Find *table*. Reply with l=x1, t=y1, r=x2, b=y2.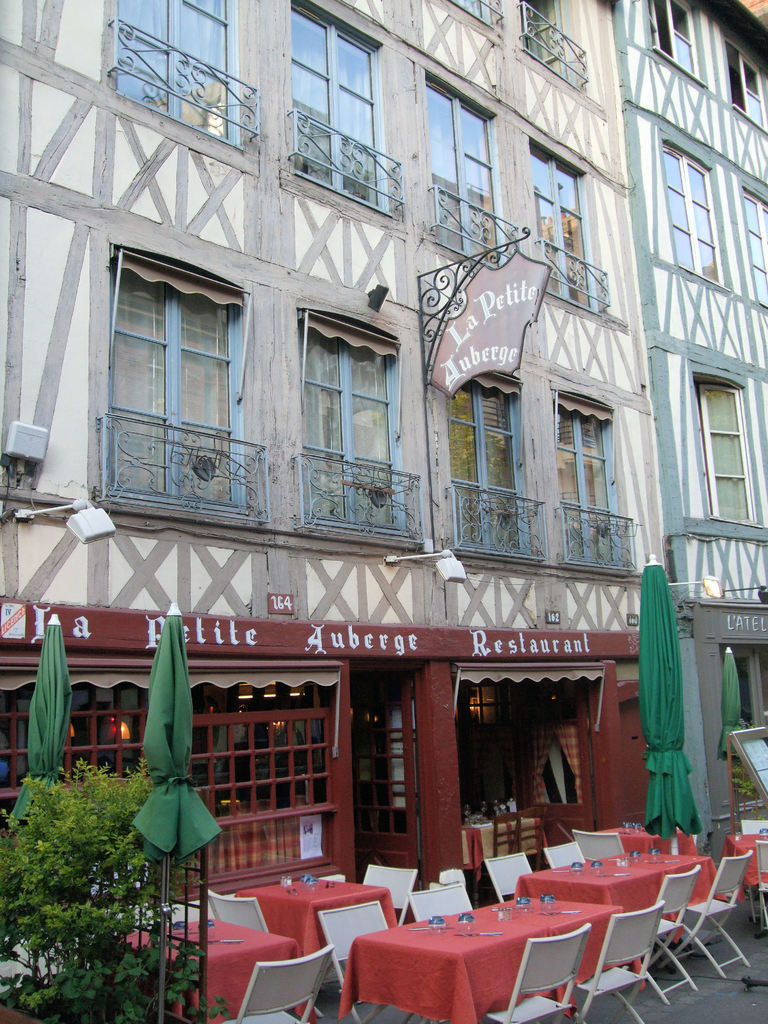
l=114, t=914, r=303, b=1023.
